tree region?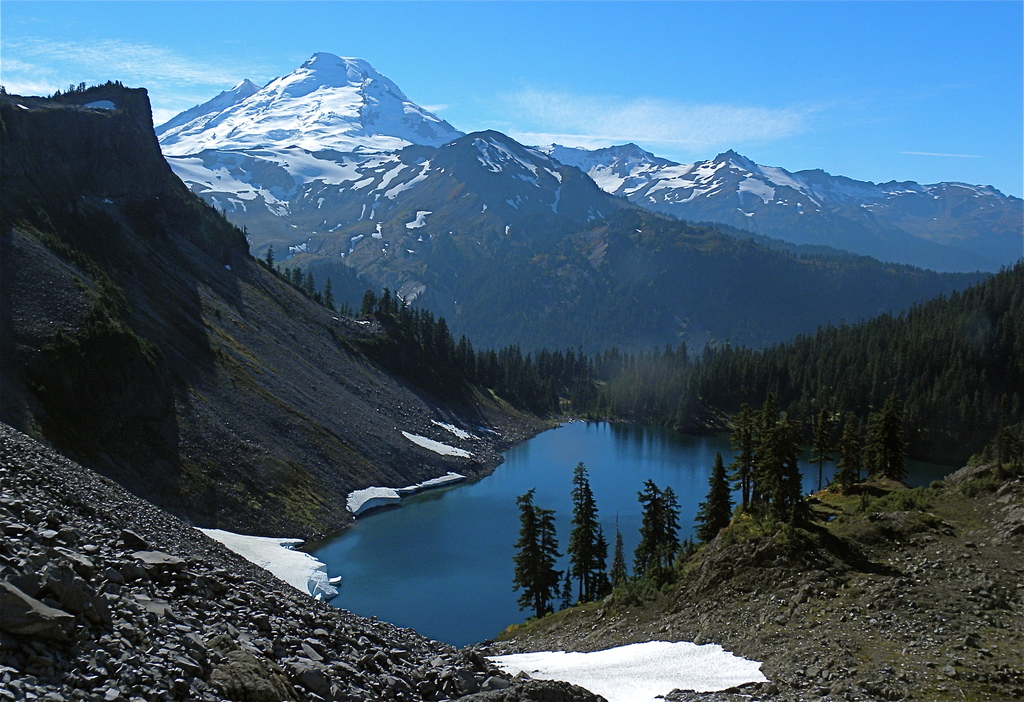
pyautogui.locateOnScreen(690, 456, 729, 543)
